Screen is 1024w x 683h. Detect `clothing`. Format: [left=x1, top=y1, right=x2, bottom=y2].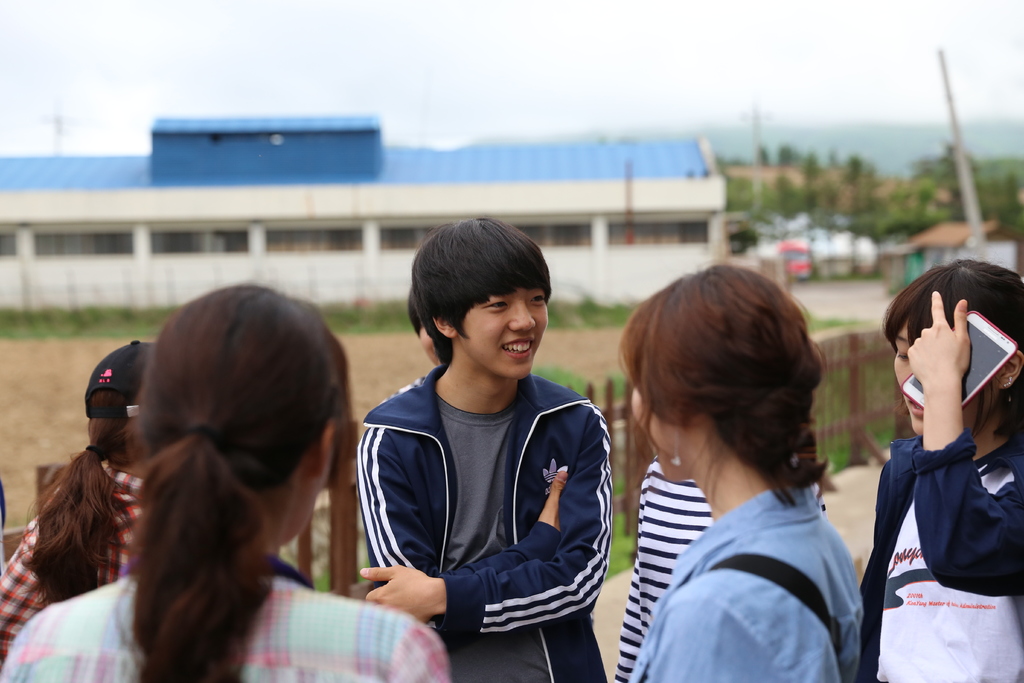
[left=609, top=443, right=828, bottom=682].
